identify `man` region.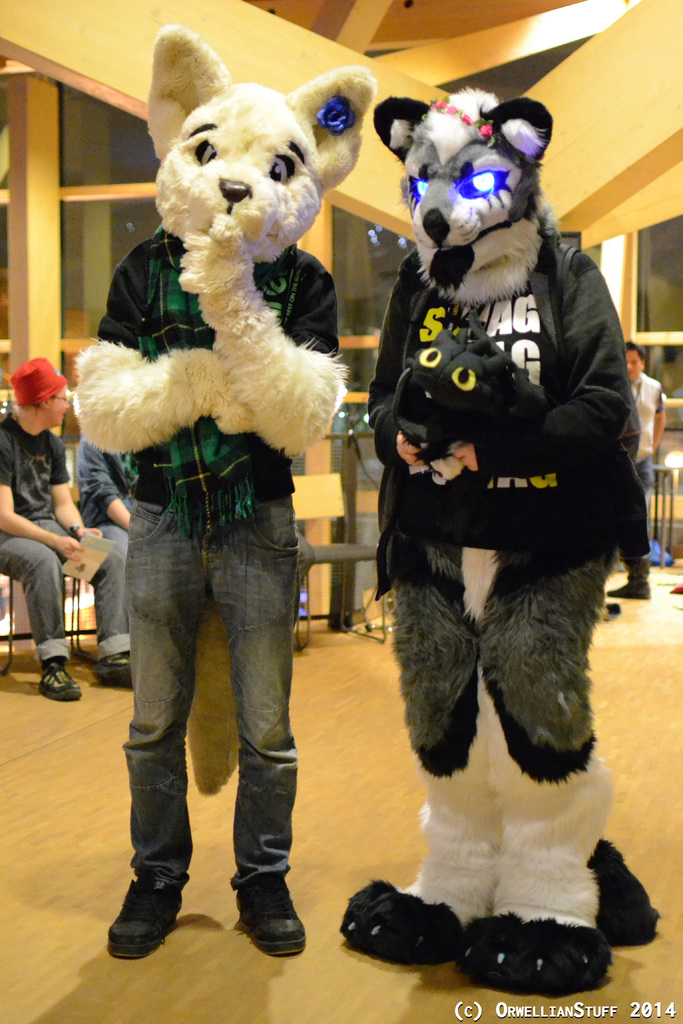
Region: region(0, 352, 138, 703).
